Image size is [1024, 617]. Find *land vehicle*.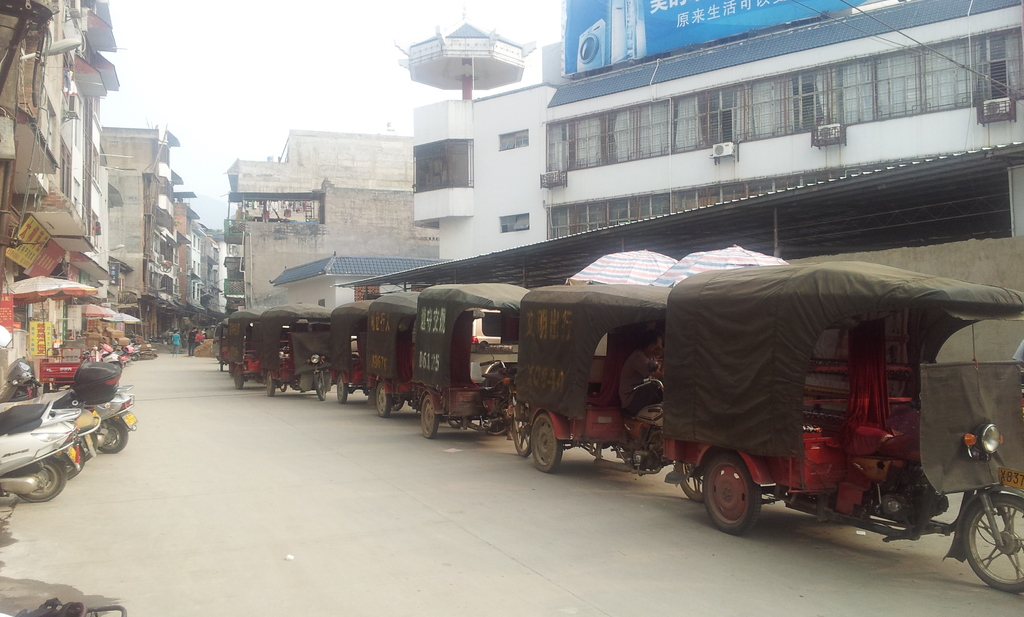
l=3, t=386, r=106, b=475.
